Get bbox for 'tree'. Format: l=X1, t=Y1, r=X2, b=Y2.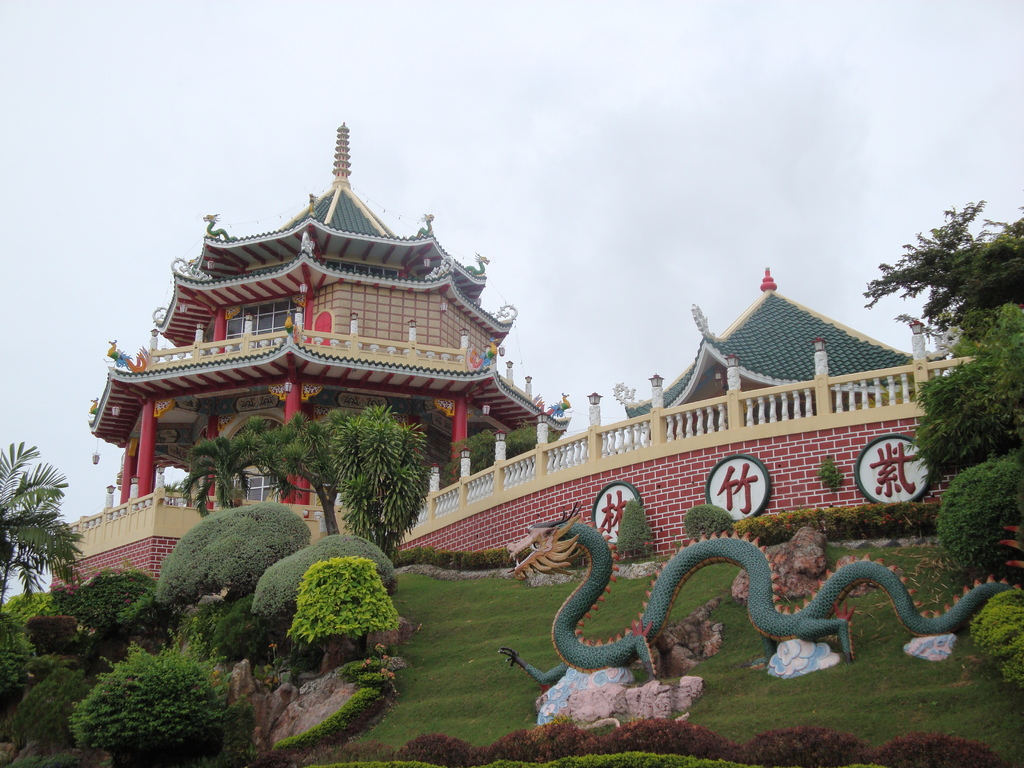
l=143, t=500, r=321, b=602.
